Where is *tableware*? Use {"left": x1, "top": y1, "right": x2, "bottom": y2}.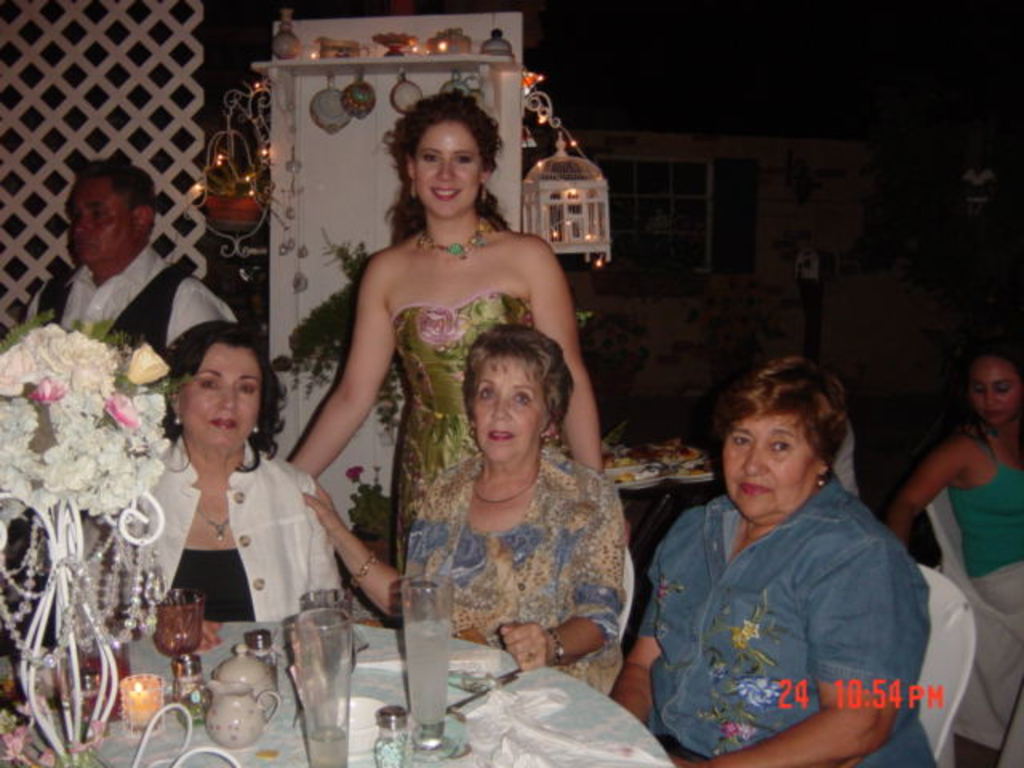
{"left": 400, "top": 574, "right": 459, "bottom": 765}.
